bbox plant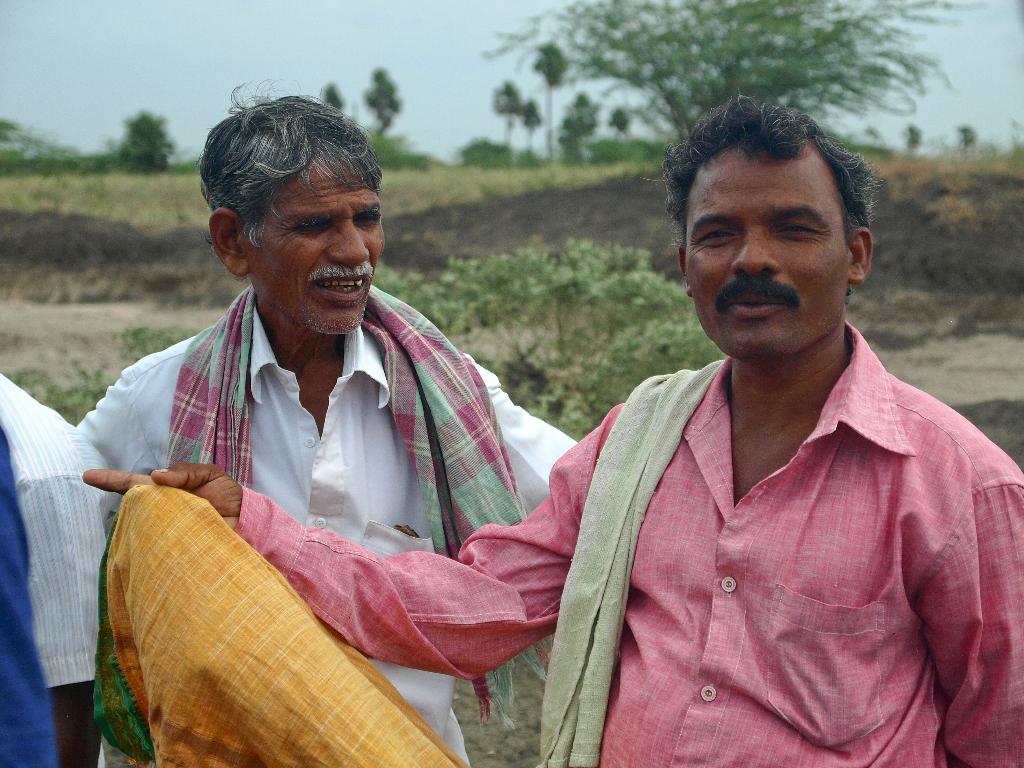
[373,129,433,169]
